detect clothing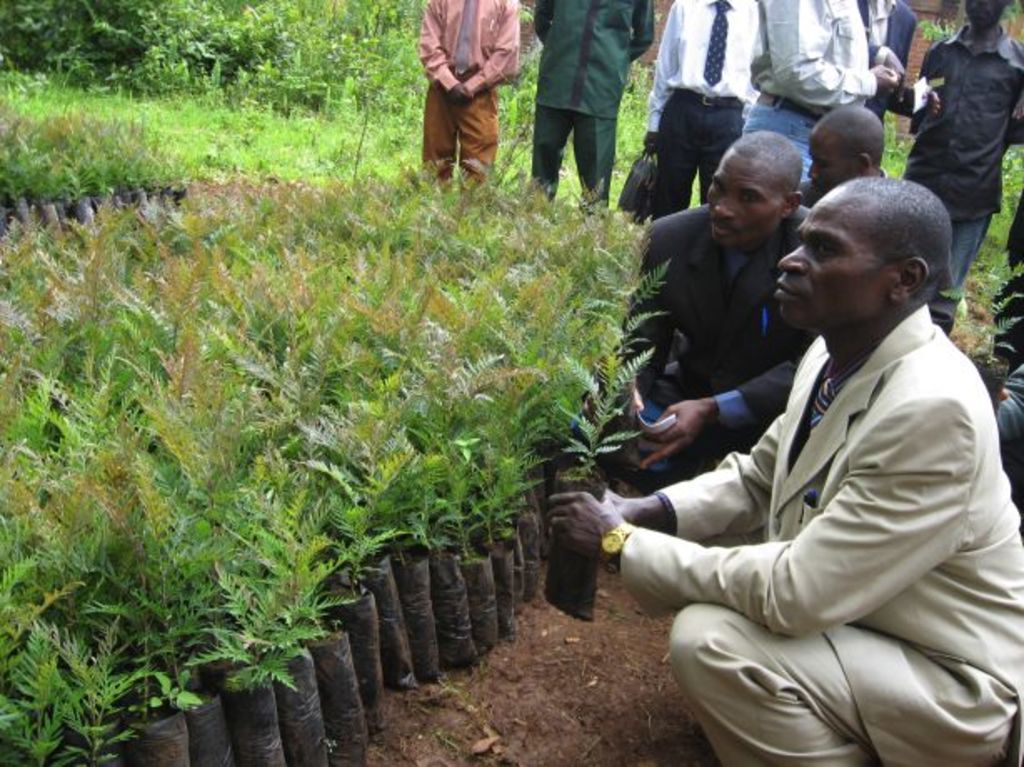
(534,0,650,217)
